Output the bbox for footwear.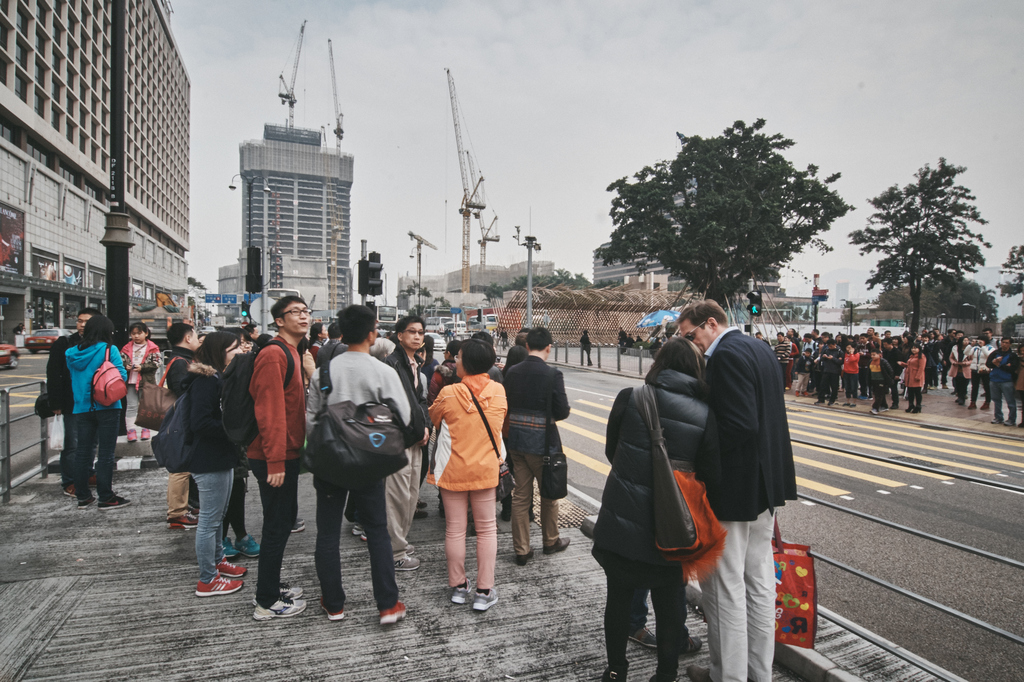
box=[318, 596, 342, 622].
